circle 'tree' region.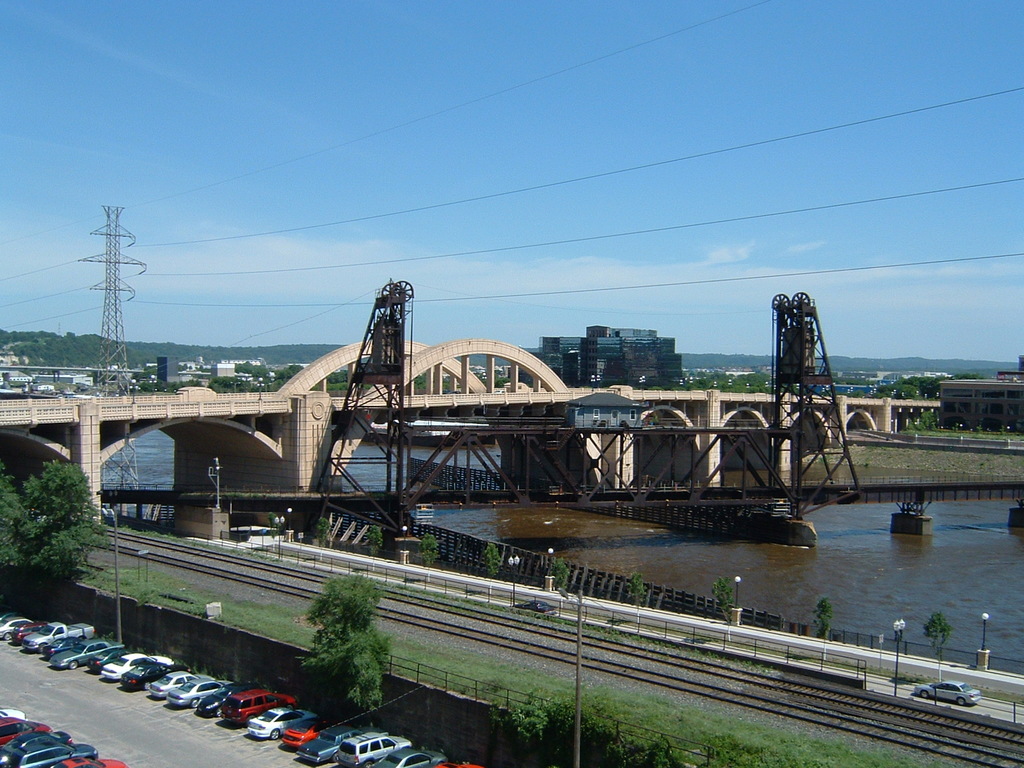
Region: {"x1": 420, "y1": 534, "x2": 440, "y2": 565}.
